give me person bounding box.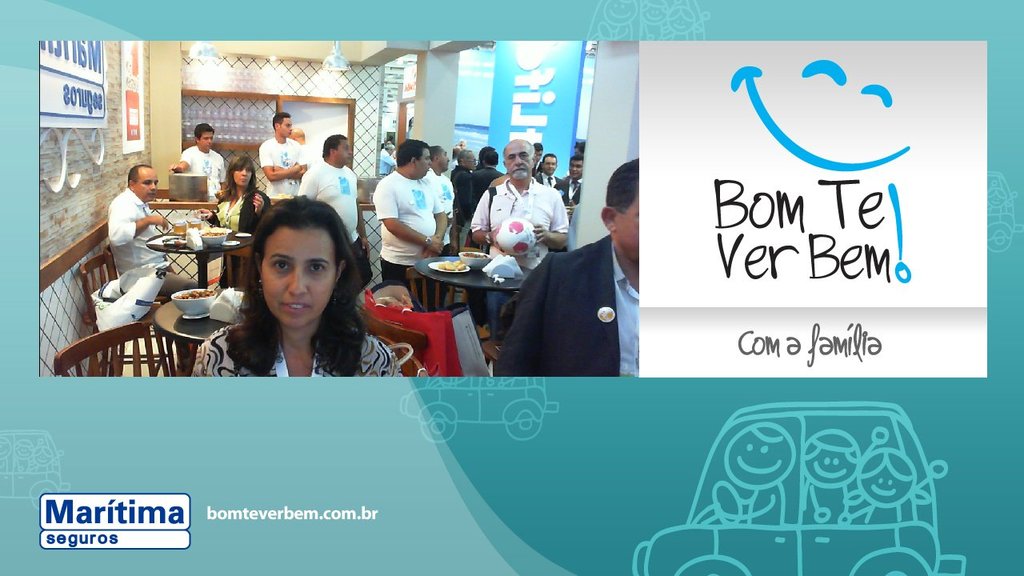
[x1=256, y1=109, x2=310, y2=202].
